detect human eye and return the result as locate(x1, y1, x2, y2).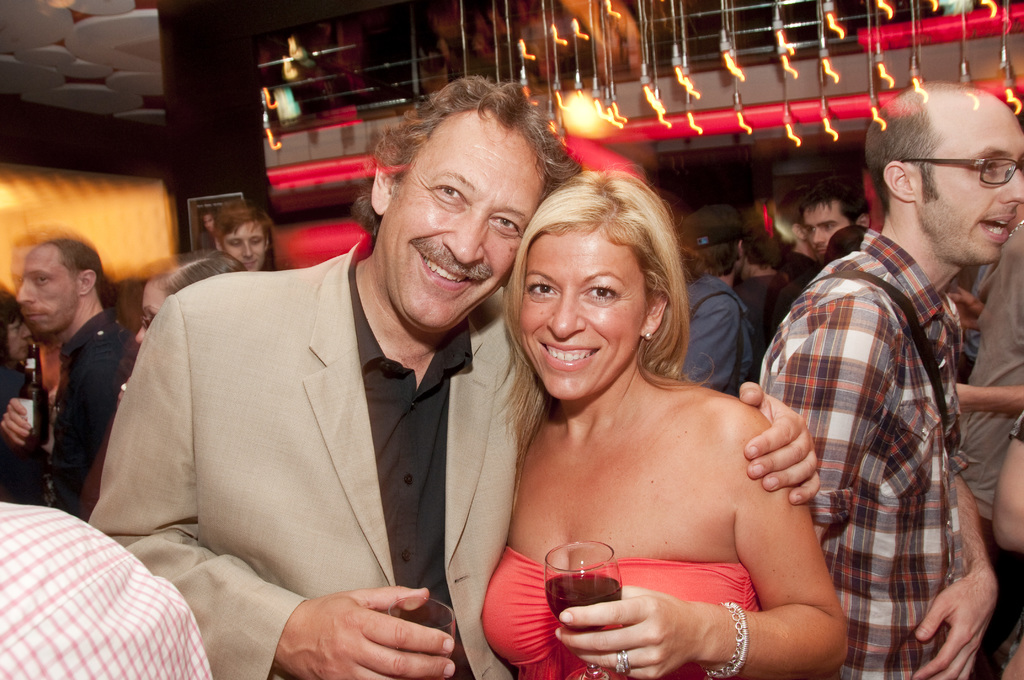
locate(230, 239, 237, 248).
